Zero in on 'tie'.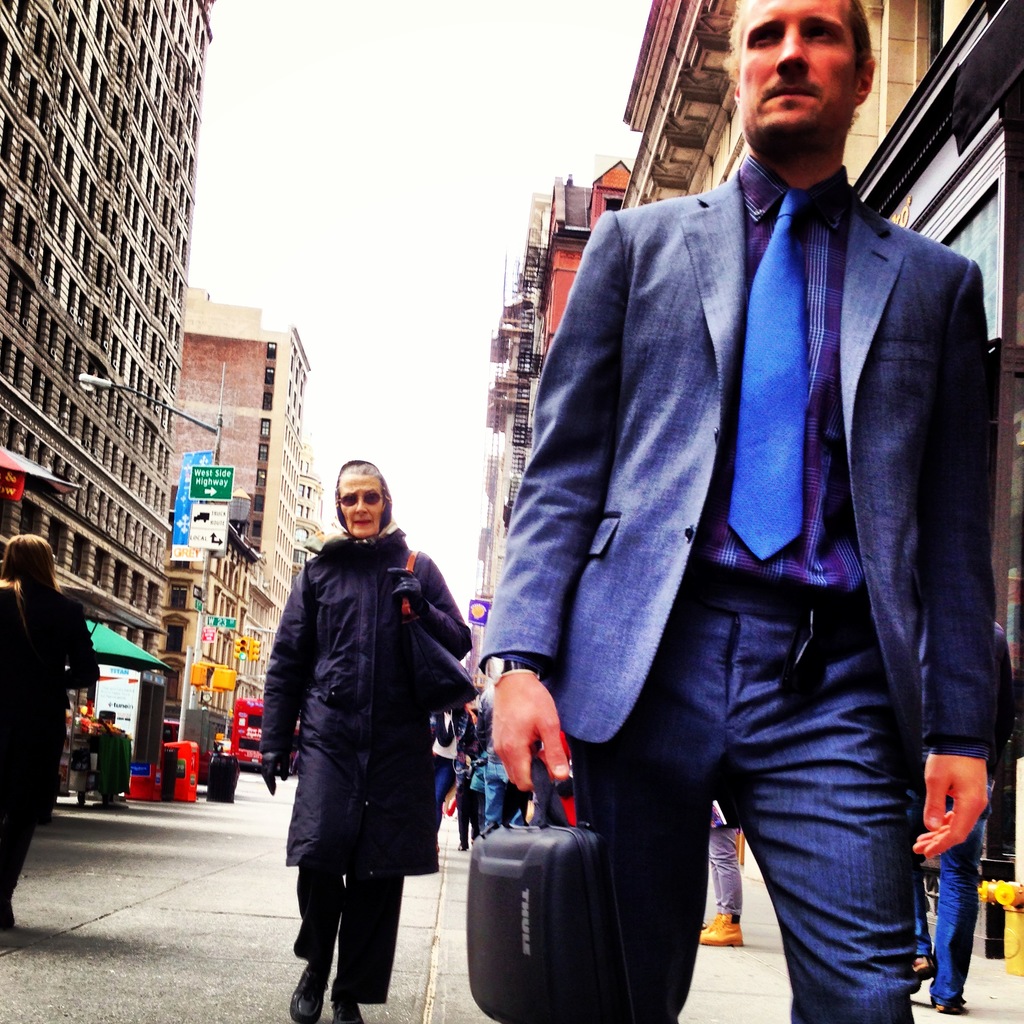
Zeroed in: [721,186,808,559].
